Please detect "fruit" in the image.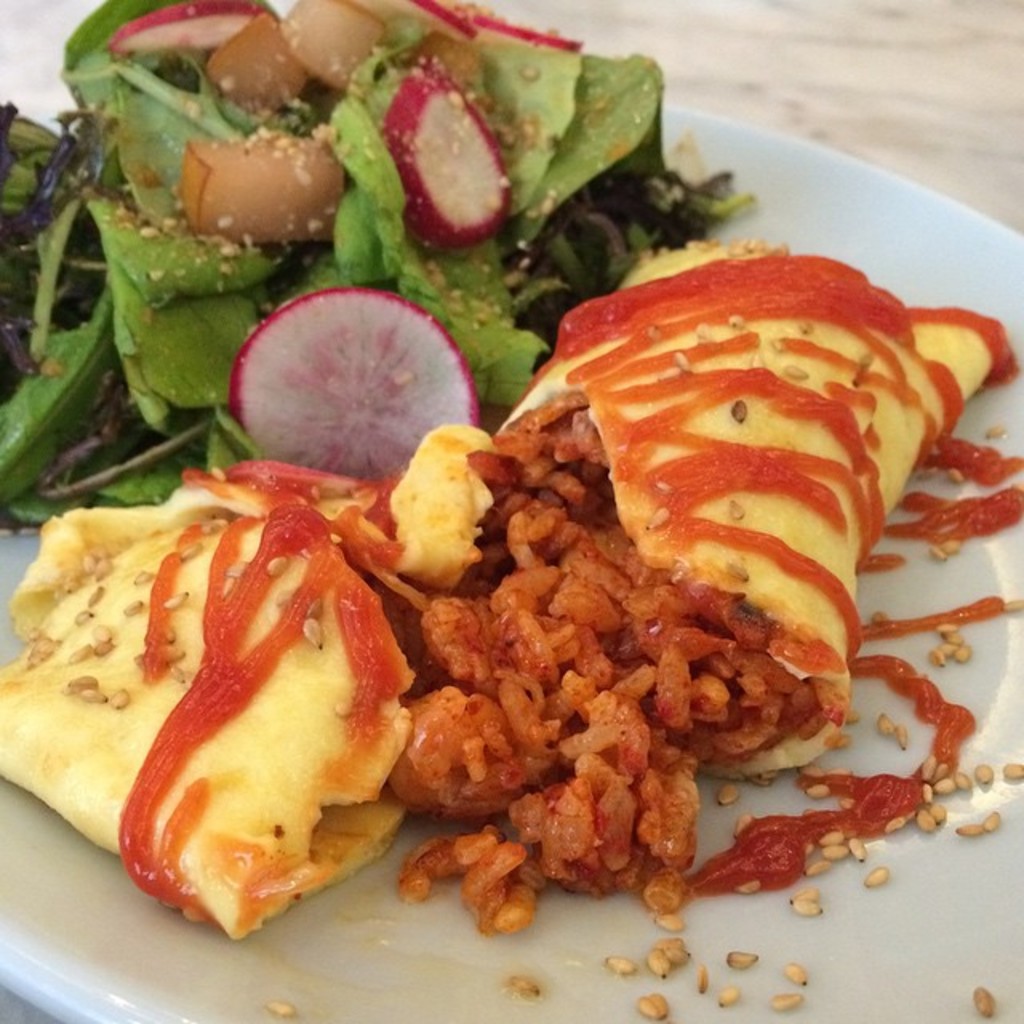
locate(389, 64, 512, 243).
